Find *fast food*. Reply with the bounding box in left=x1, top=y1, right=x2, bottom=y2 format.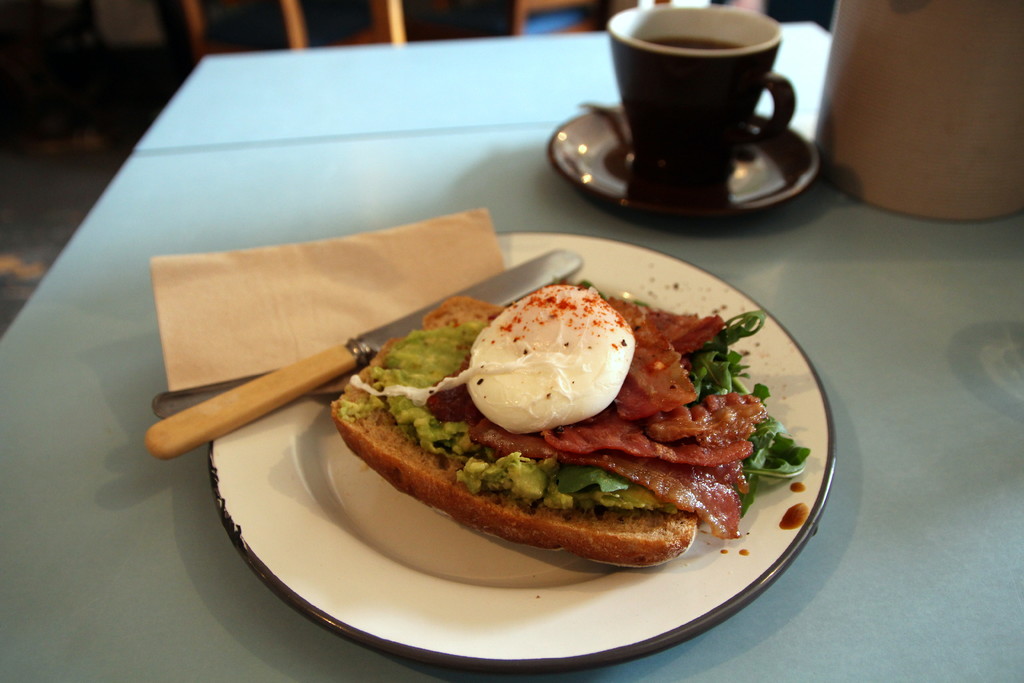
left=348, top=268, right=774, bottom=554.
